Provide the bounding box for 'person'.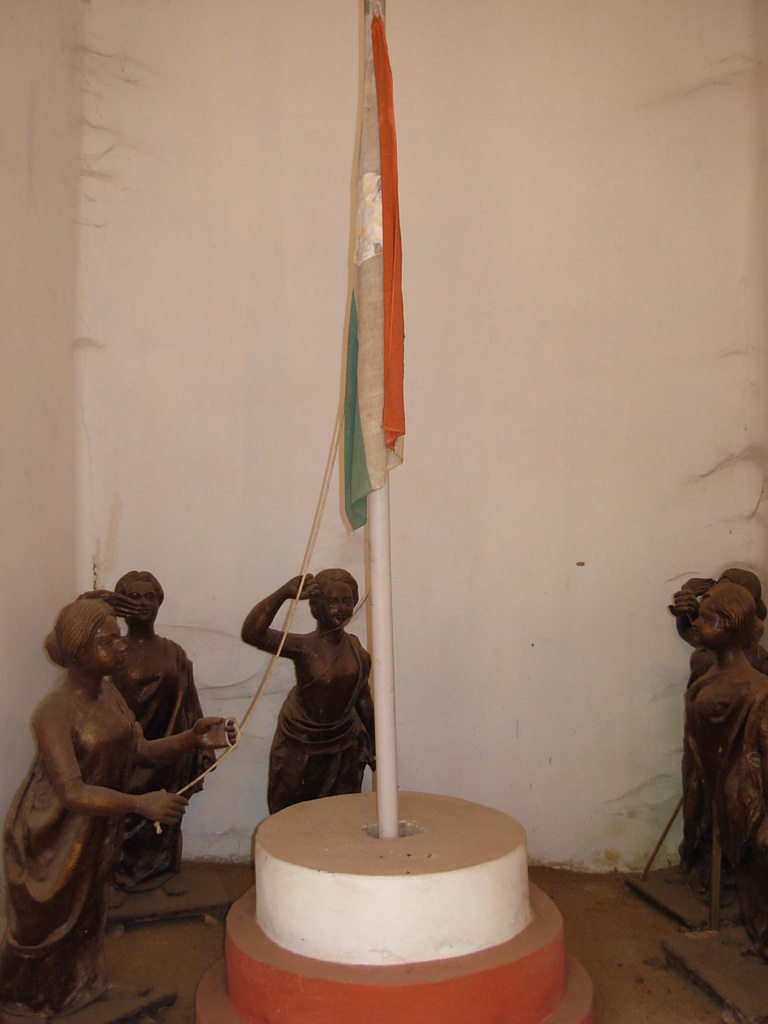
rect(1, 594, 239, 1020).
